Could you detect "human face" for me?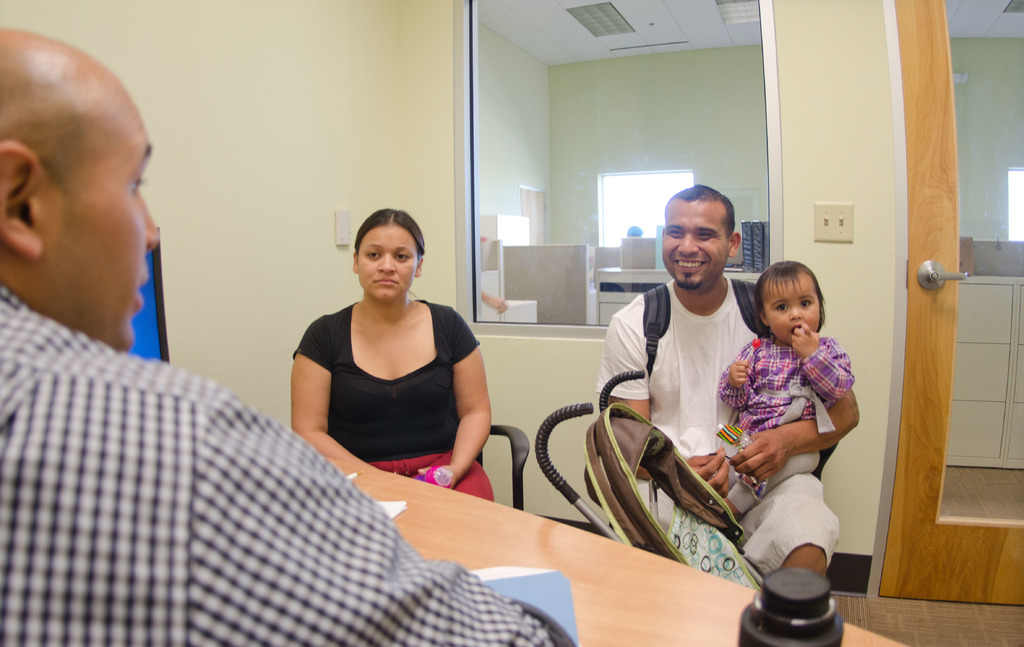
Detection result: locate(663, 205, 732, 283).
